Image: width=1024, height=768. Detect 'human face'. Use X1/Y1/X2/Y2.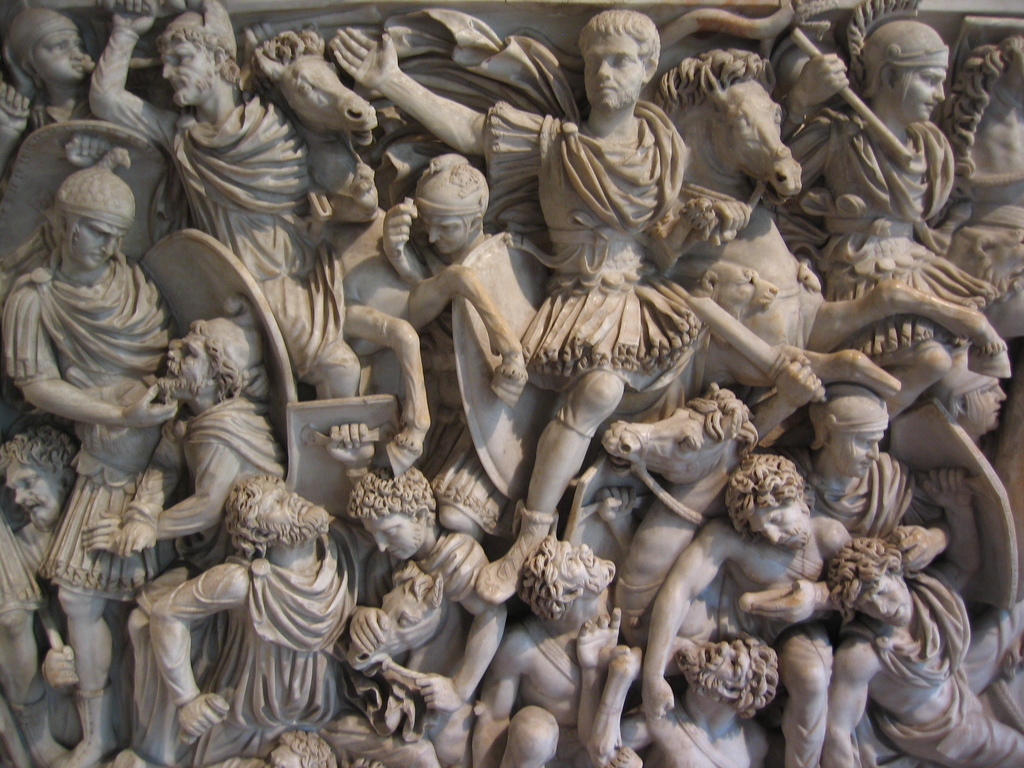
911/71/943/109.
